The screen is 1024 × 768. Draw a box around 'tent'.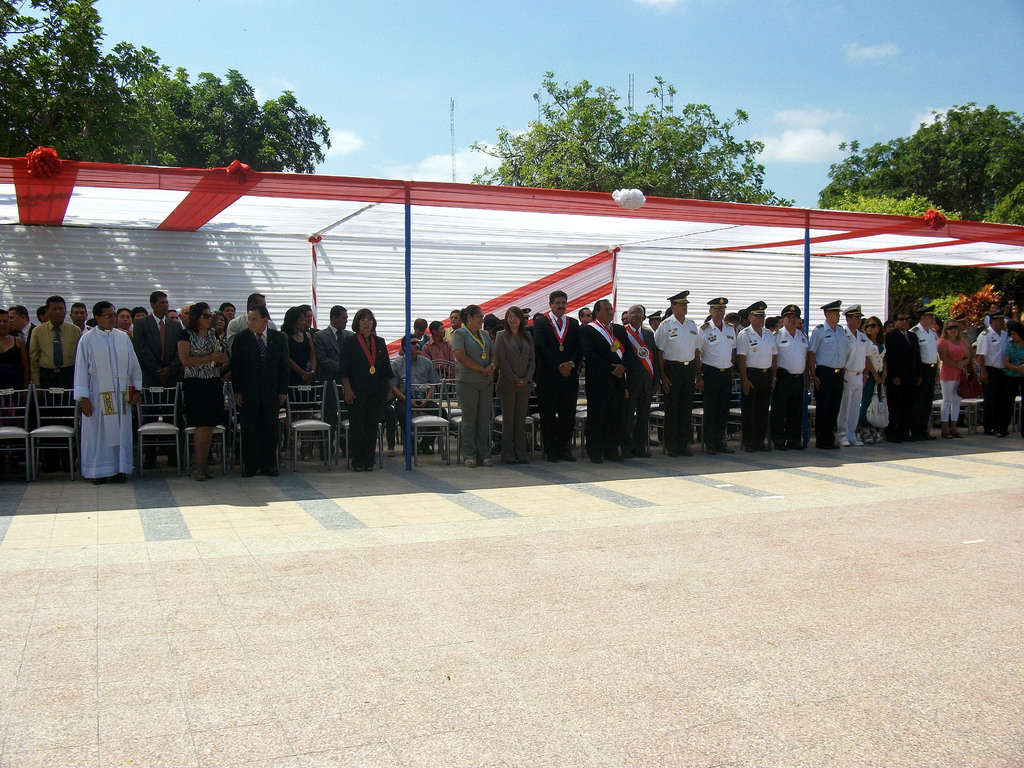
BBox(0, 147, 1023, 471).
